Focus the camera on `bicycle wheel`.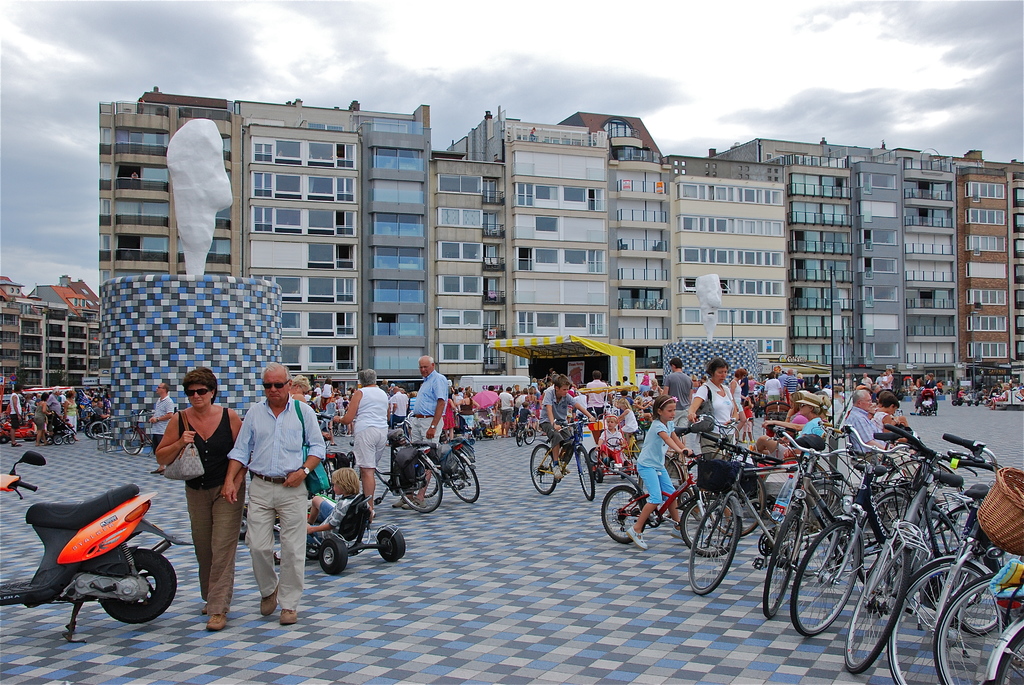
Focus region: <region>515, 428, 521, 446</region>.
